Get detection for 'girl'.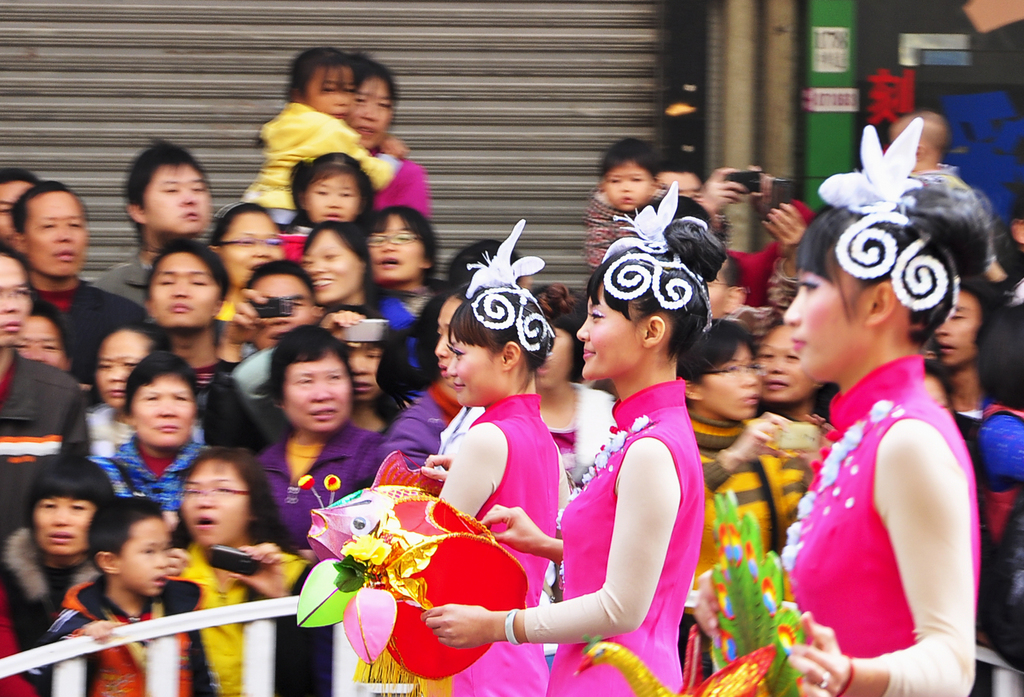
Detection: {"left": 684, "top": 122, "right": 1003, "bottom": 696}.
